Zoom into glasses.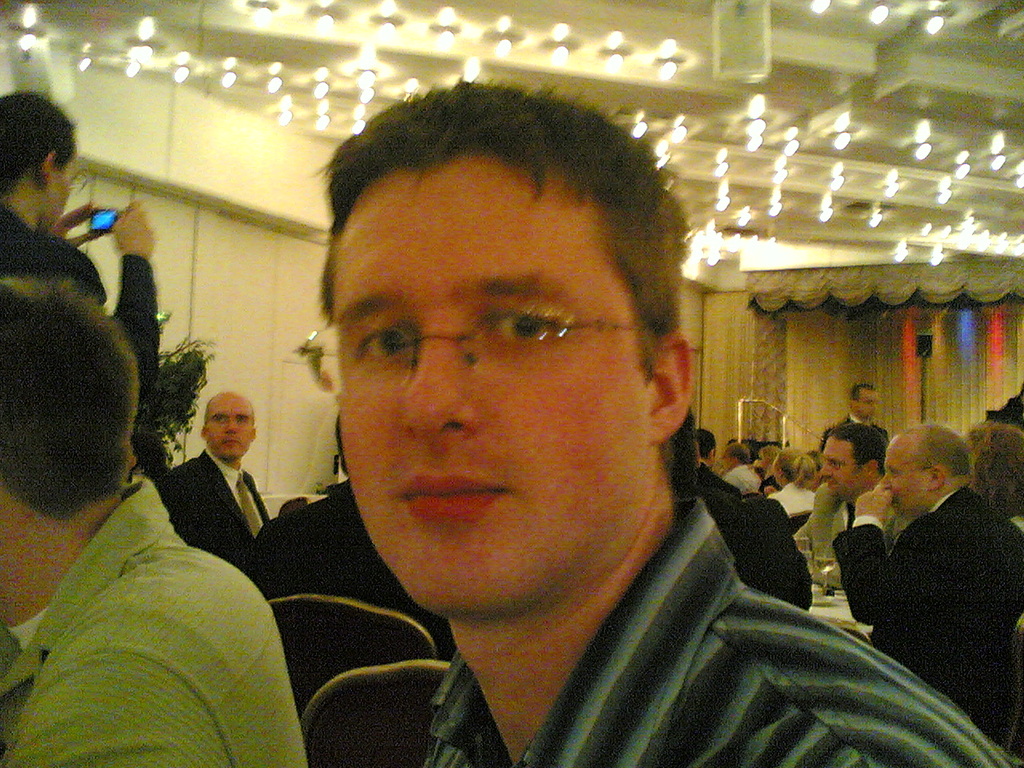
Zoom target: 210:418:258:422.
